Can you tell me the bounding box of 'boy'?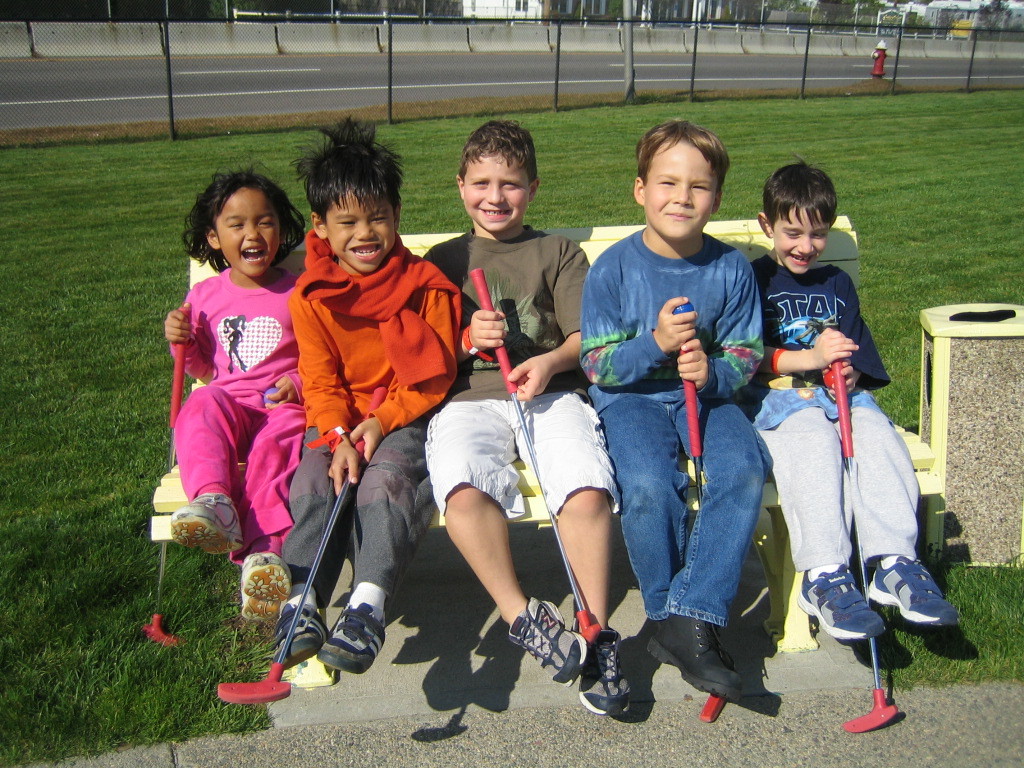
(left=270, top=116, right=460, bottom=674).
